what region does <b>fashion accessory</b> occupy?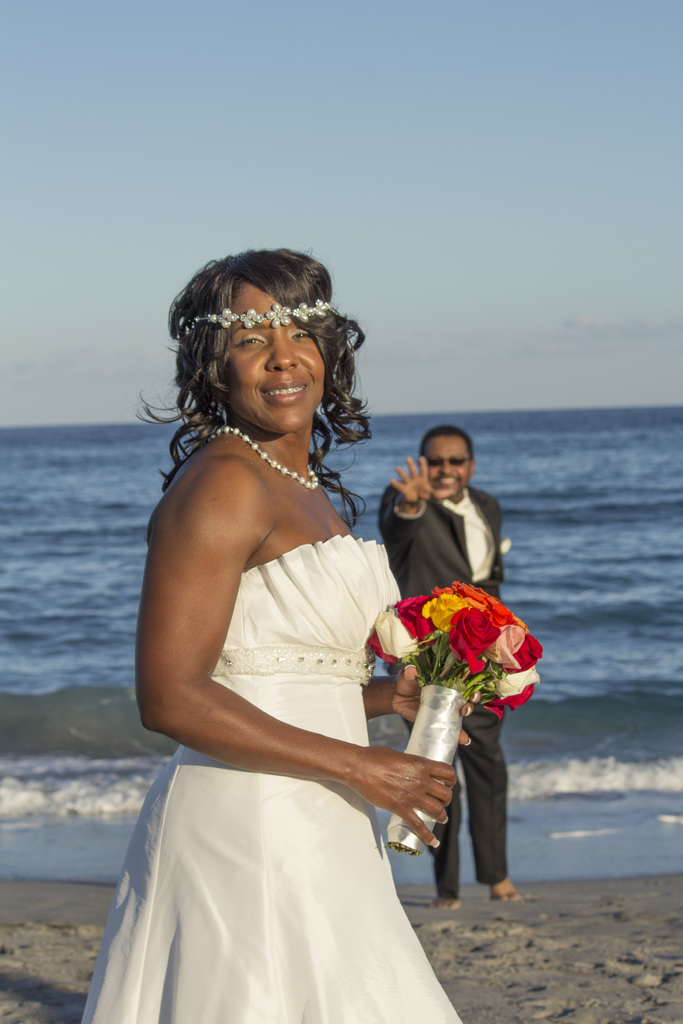
172,303,334,331.
